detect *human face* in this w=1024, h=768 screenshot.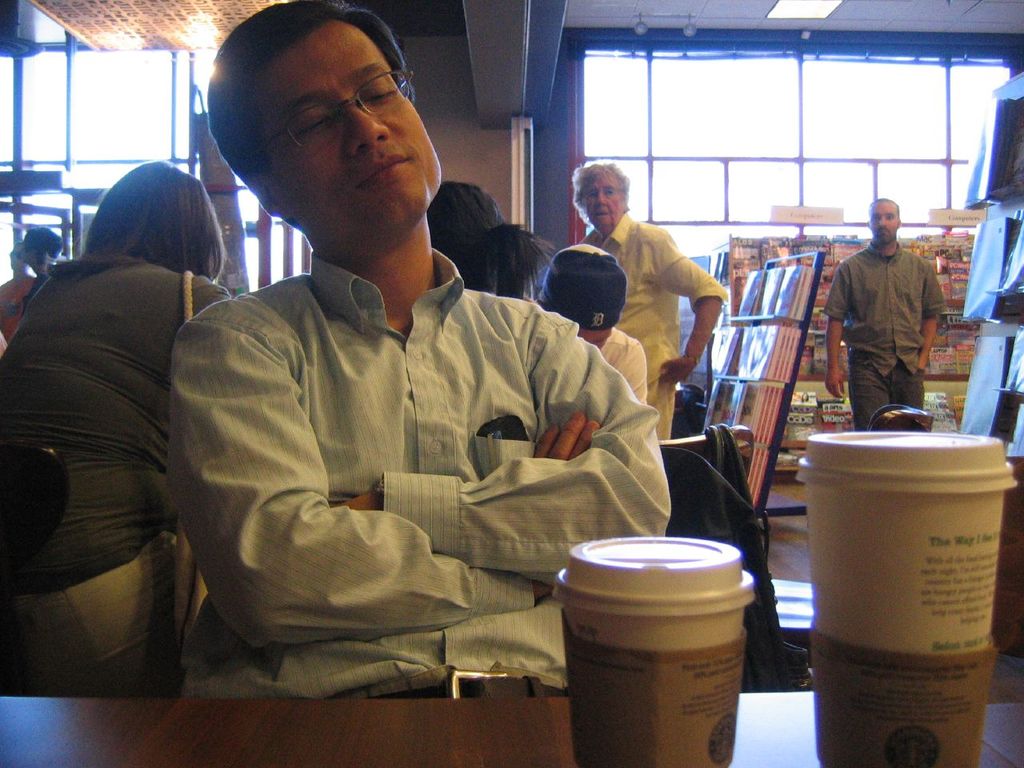
Detection: (x1=870, y1=202, x2=898, y2=244).
